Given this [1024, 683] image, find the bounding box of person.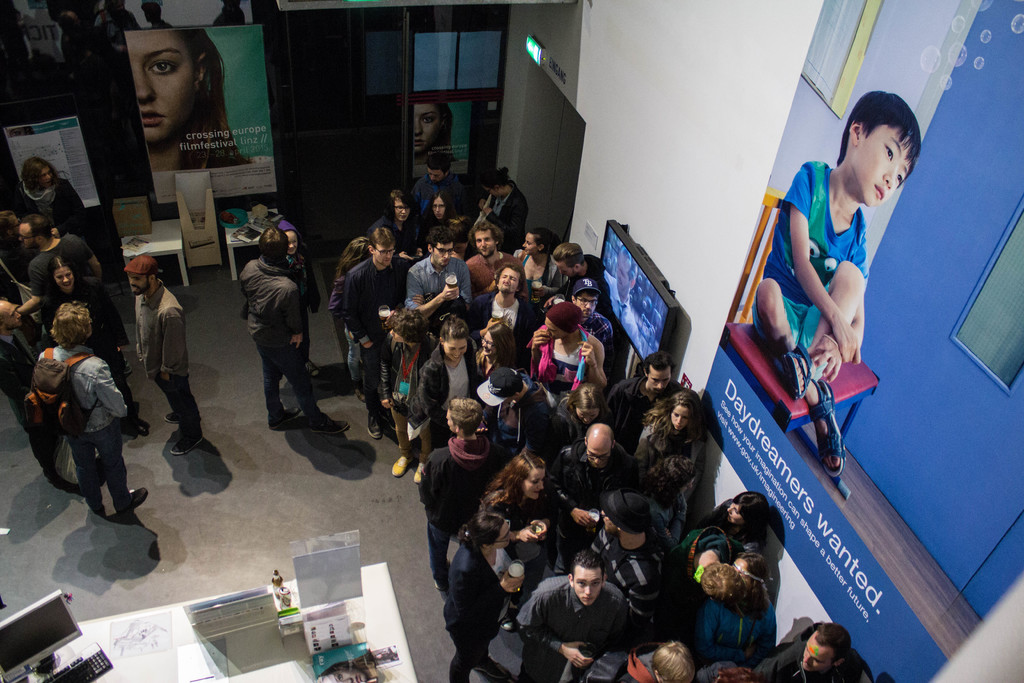
left=20, top=157, right=90, bottom=231.
